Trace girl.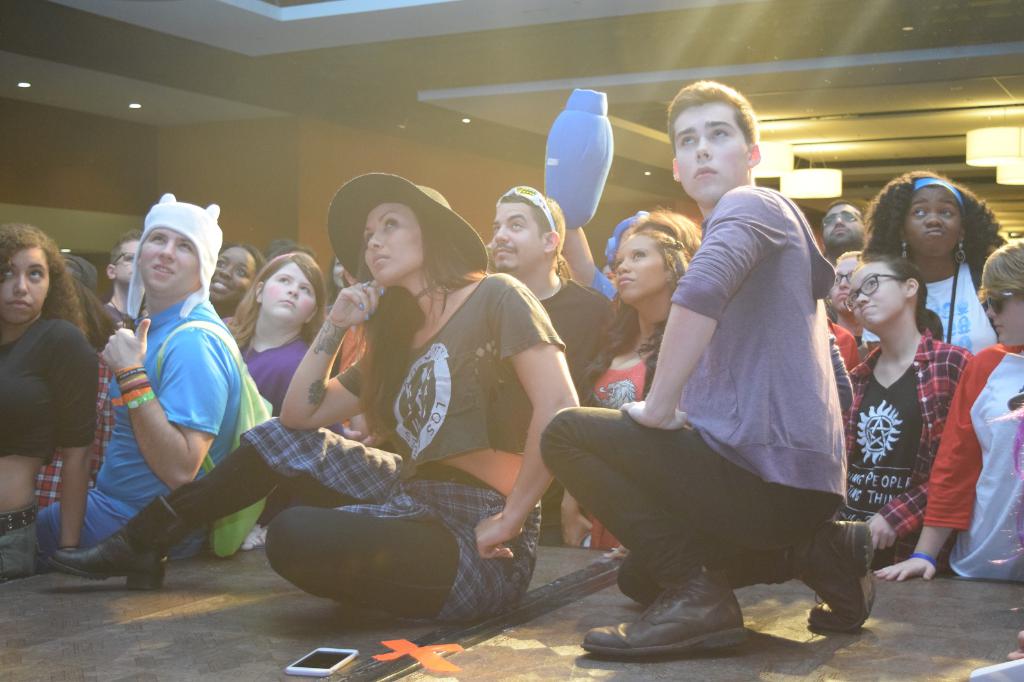
Traced to select_region(839, 244, 964, 547).
